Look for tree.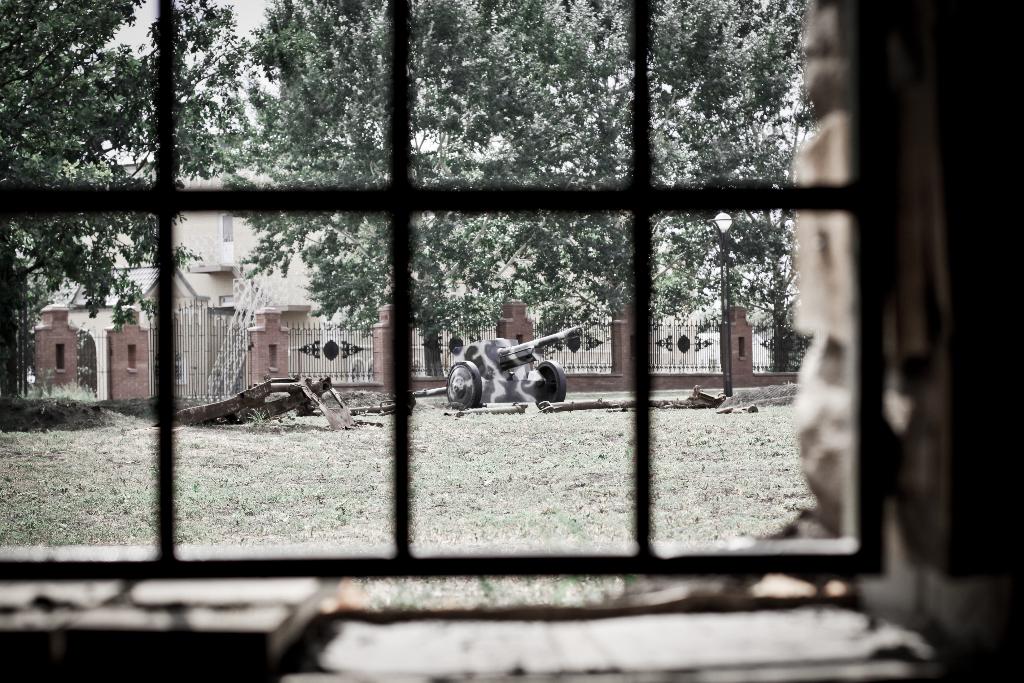
Found: region(0, 0, 252, 393).
